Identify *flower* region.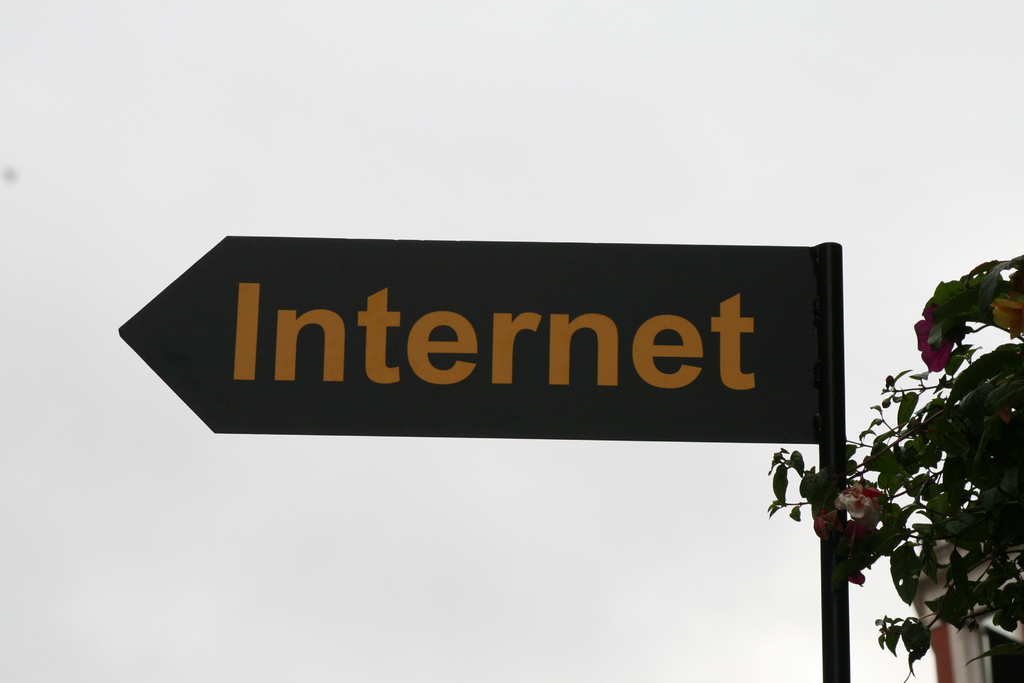
Region: bbox=[910, 293, 973, 374].
